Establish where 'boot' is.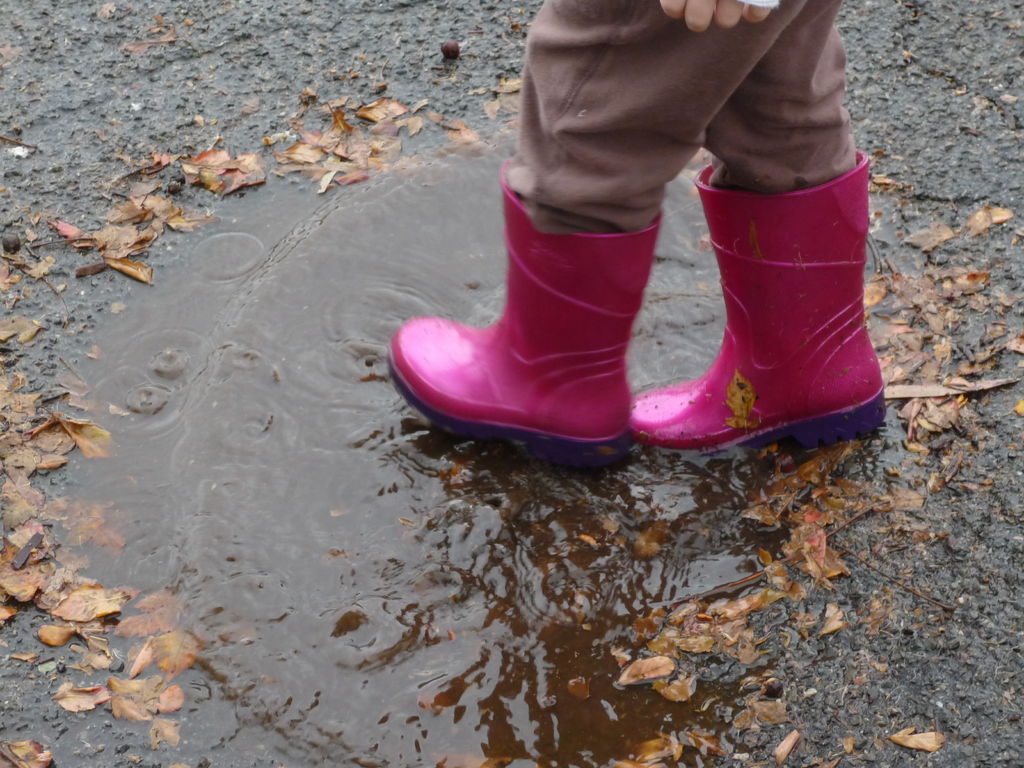
Established at left=625, top=149, right=890, bottom=472.
